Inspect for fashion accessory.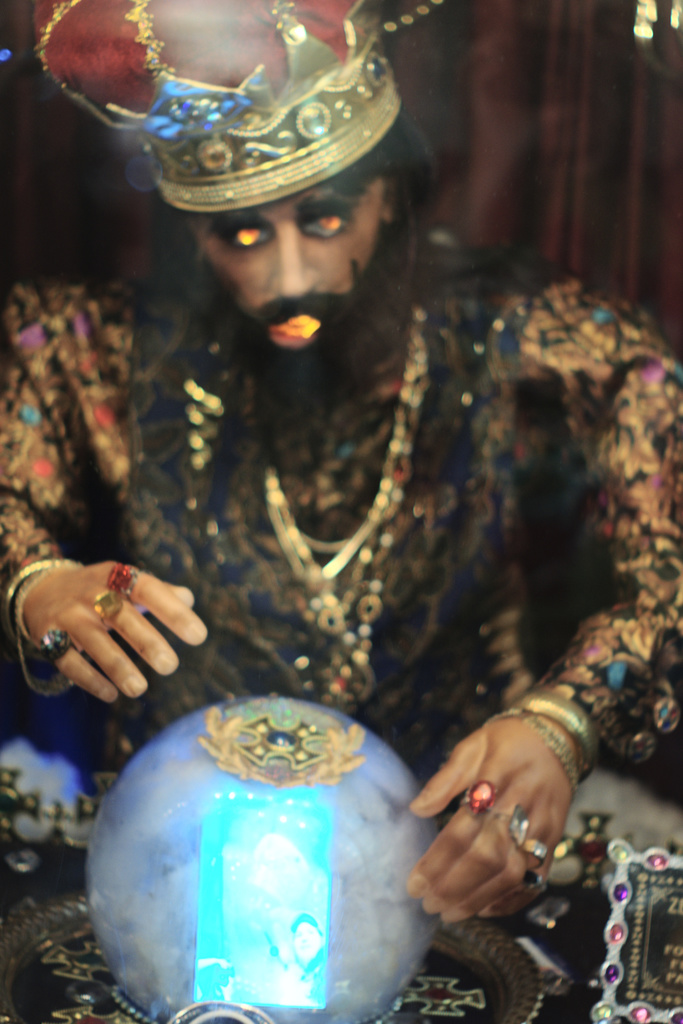
Inspection: (94, 557, 138, 631).
